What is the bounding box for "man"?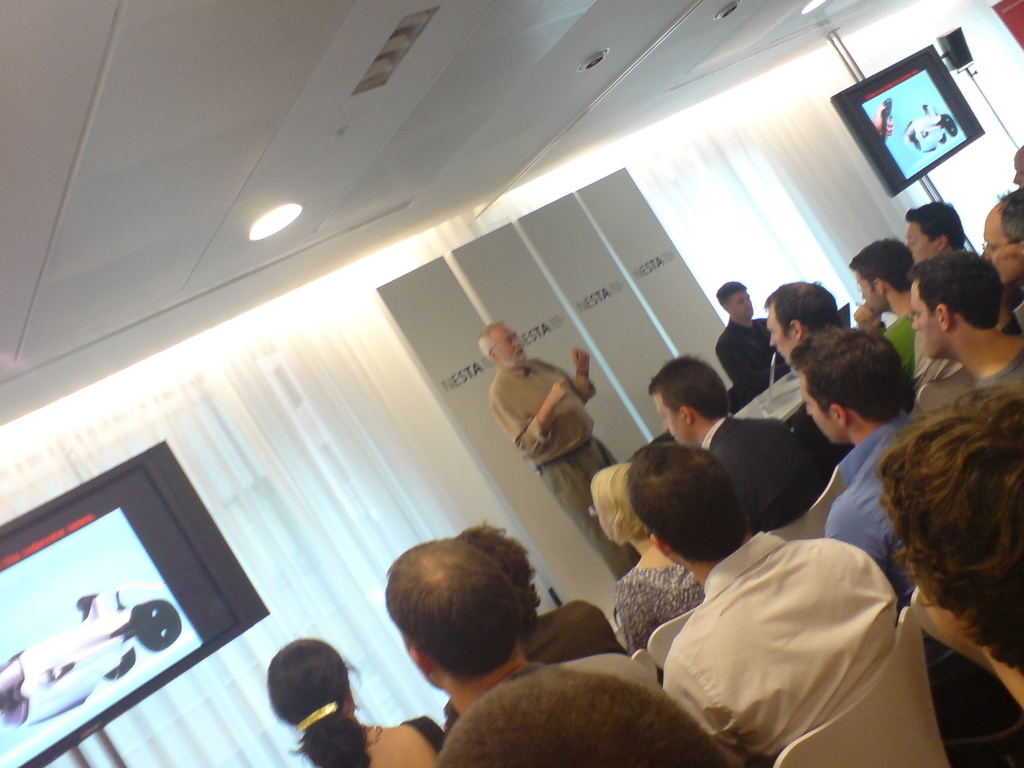
[x1=477, y1=326, x2=652, y2=585].
